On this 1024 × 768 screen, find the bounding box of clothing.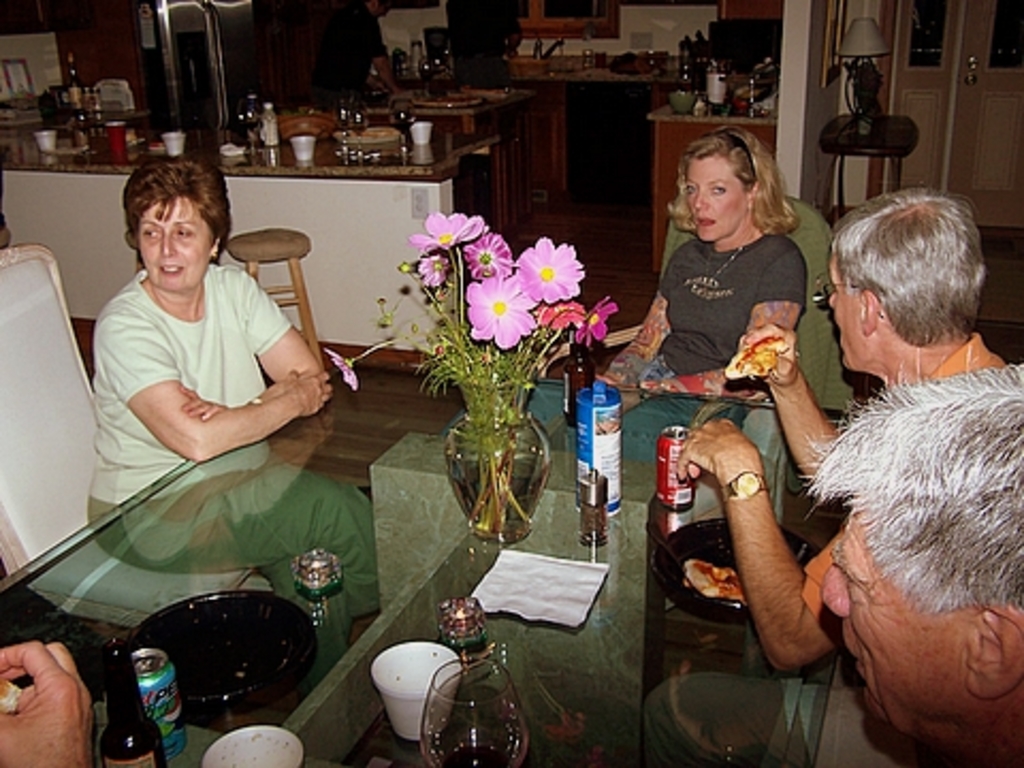
Bounding box: [448, 0, 516, 81].
